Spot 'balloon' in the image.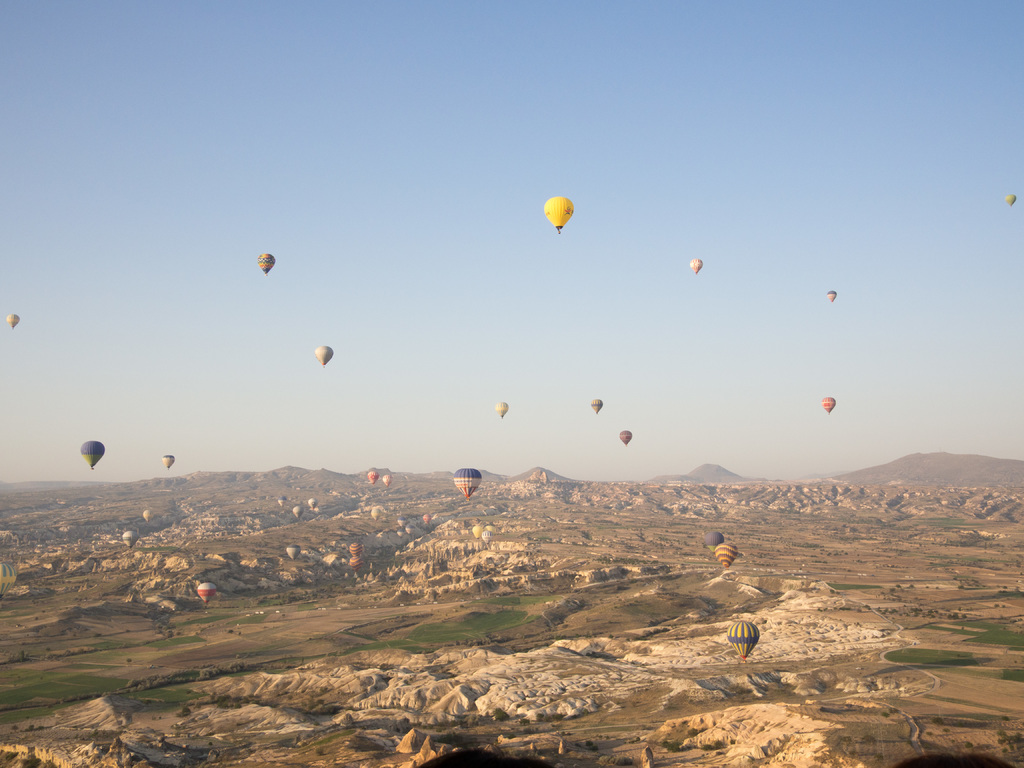
'balloon' found at x1=367 y1=468 x2=381 y2=484.
